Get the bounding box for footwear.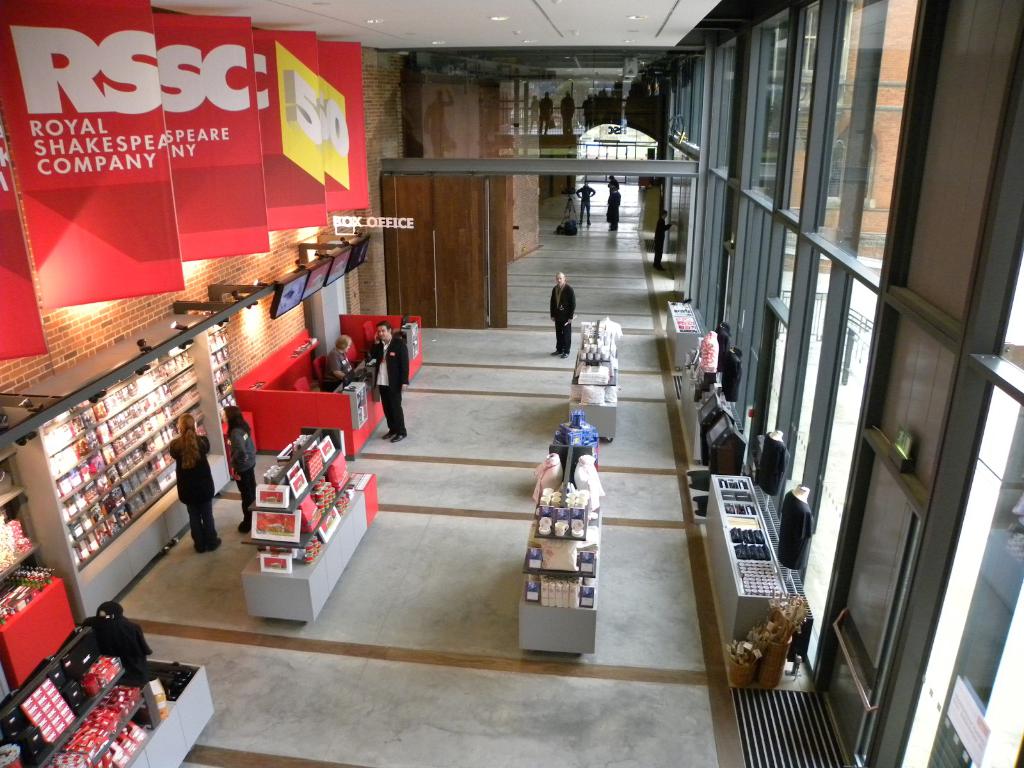
<bbox>655, 263, 665, 269</bbox>.
